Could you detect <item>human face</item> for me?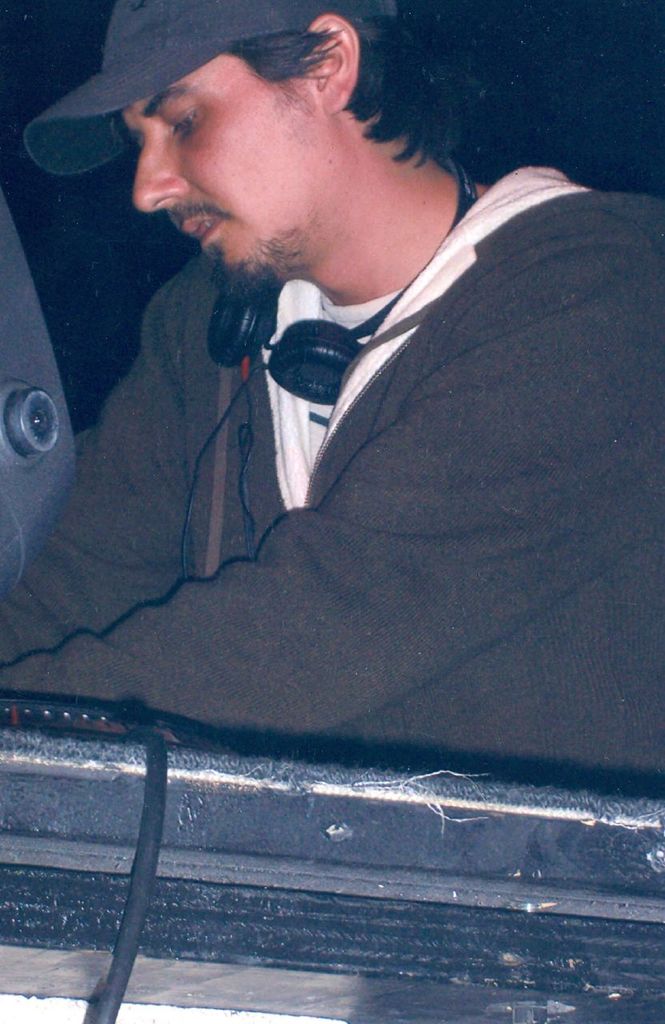
Detection result: box=[115, 49, 319, 299].
